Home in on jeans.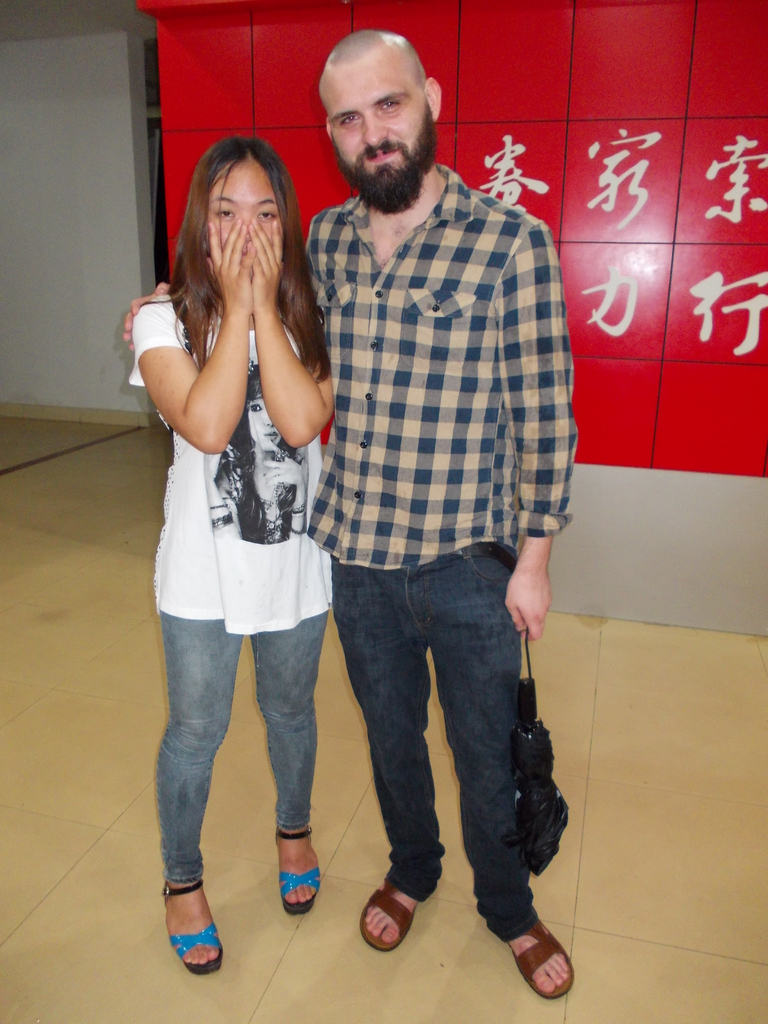
Homed in at crop(159, 610, 335, 877).
